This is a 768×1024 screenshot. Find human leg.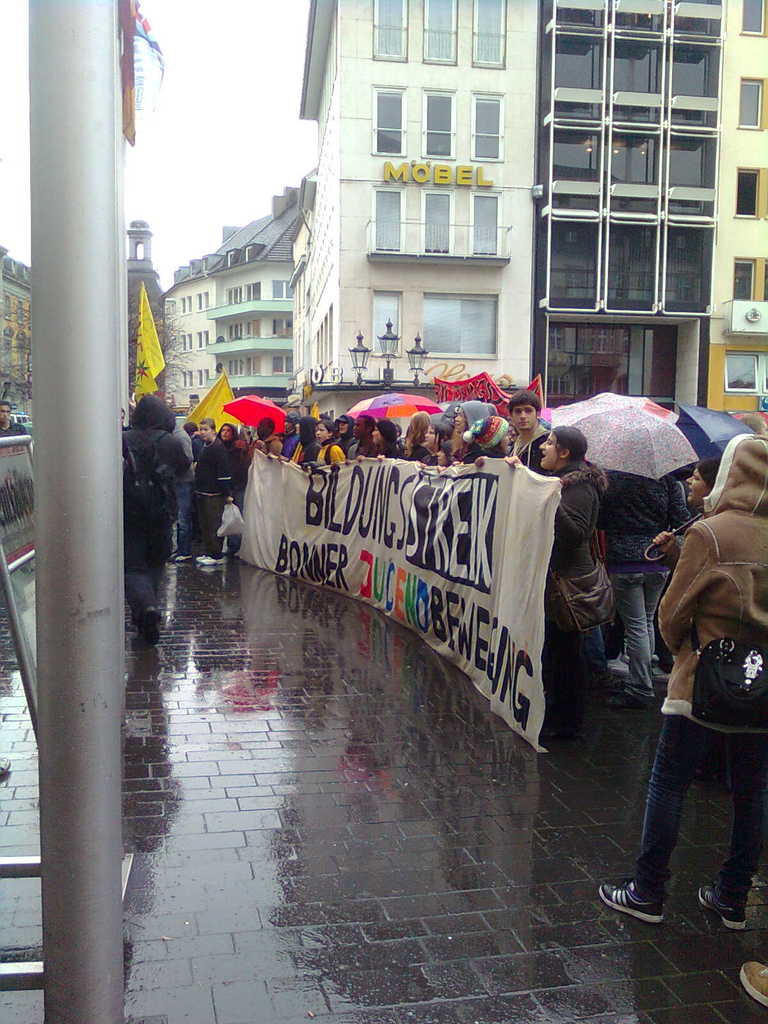
Bounding box: bbox(607, 543, 651, 706).
